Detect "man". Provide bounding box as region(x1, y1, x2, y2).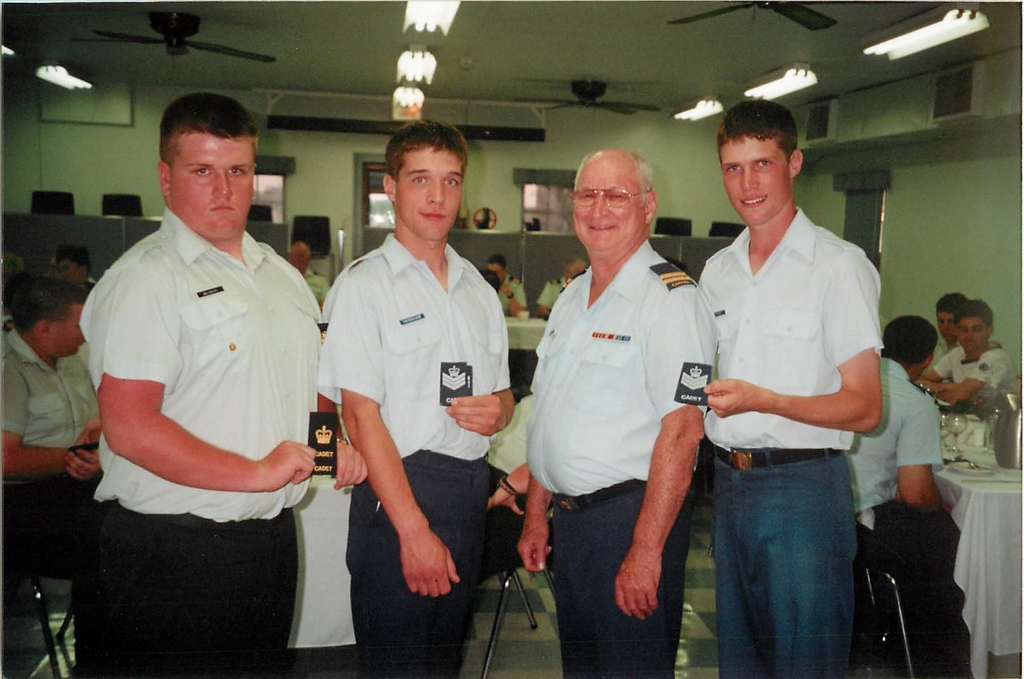
region(285, 241, 331, 303).
